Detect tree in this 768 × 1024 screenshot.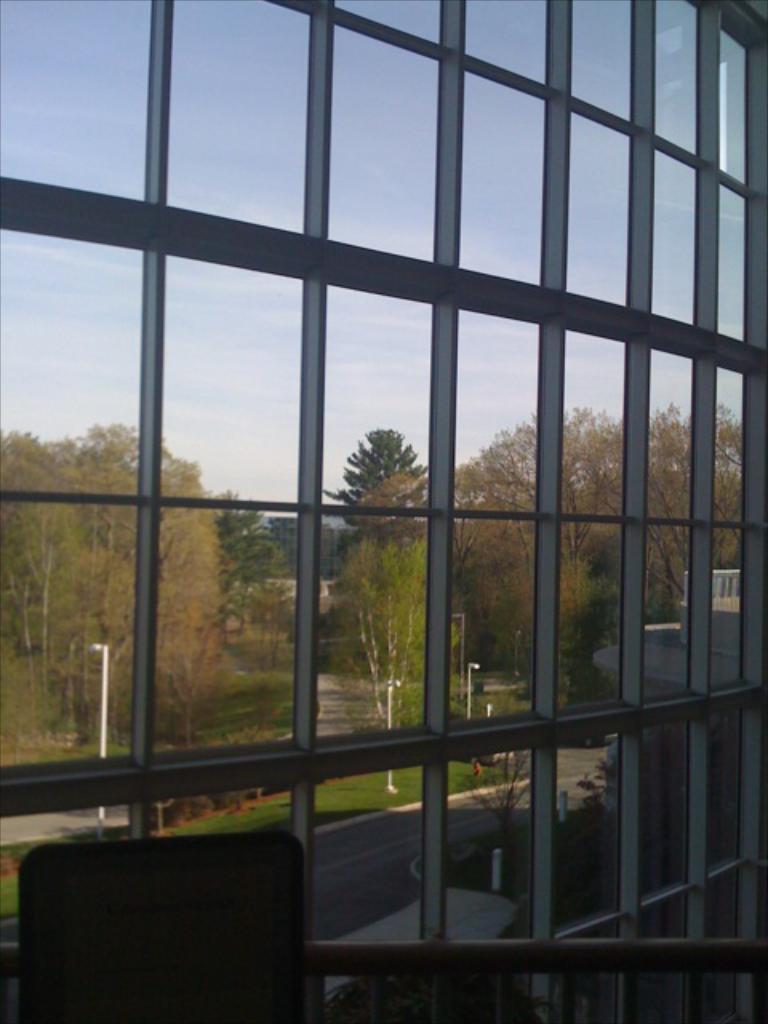
Detection: locate(312, 517, 448, 800).
